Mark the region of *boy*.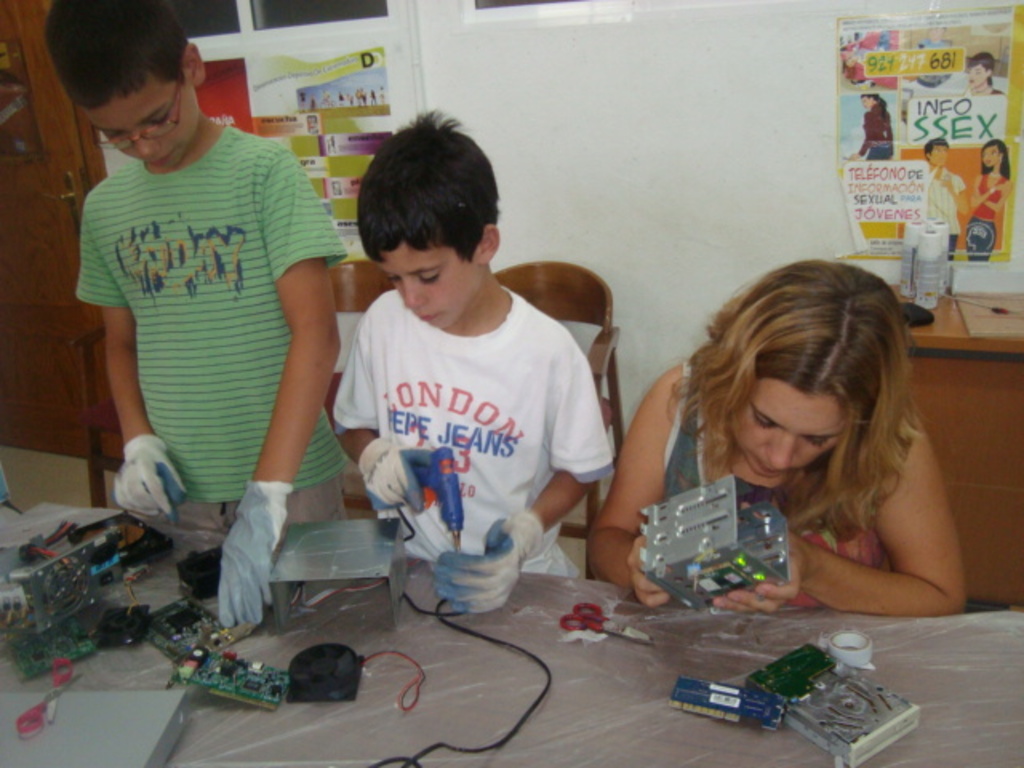
Region: bbox(334, 107, 616, 610).
